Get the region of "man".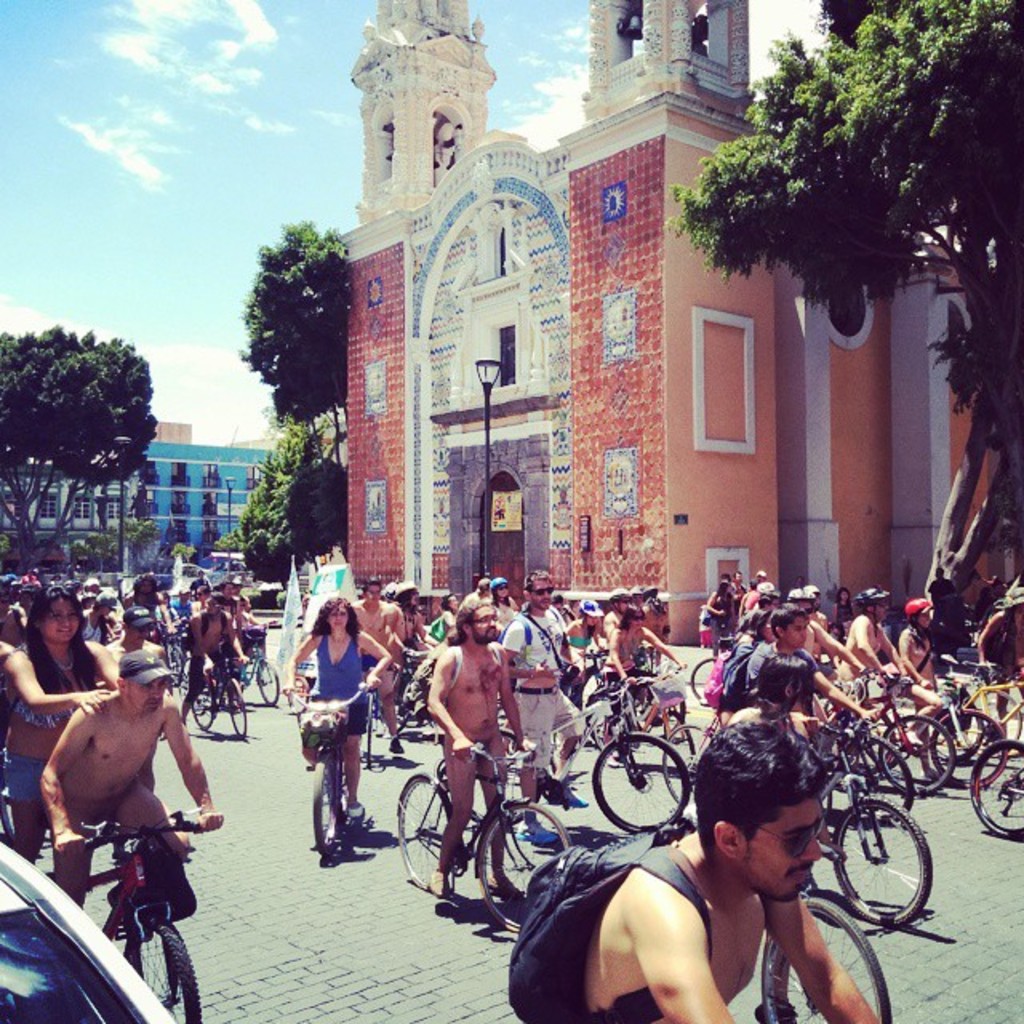
205,579,245,643.
